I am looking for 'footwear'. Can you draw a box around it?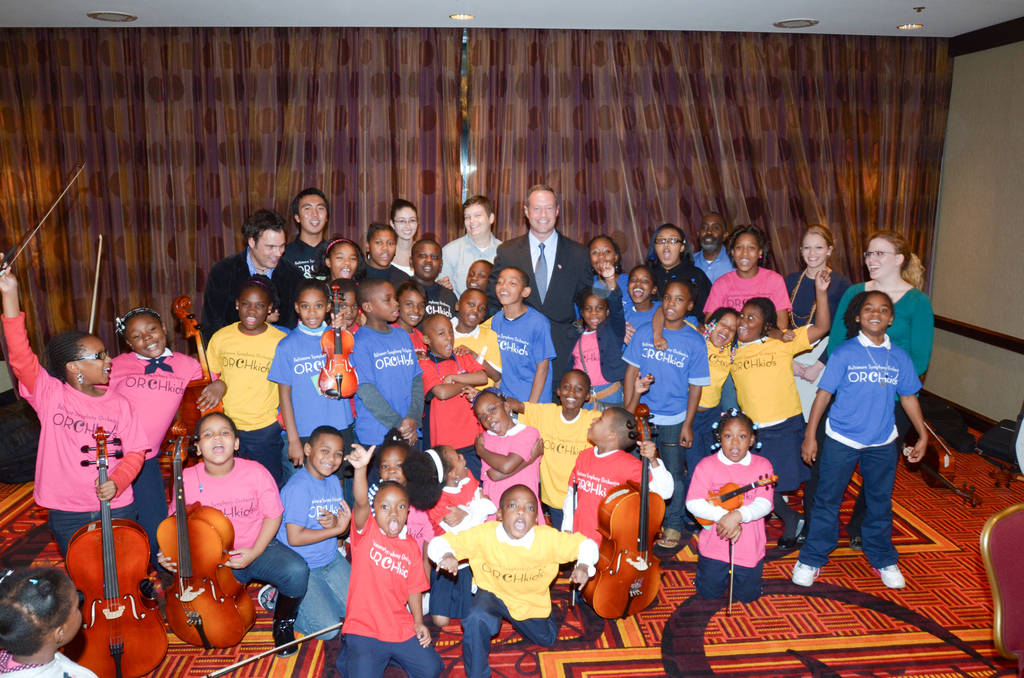
Sure, the bounding box is 876,564,900,590.
